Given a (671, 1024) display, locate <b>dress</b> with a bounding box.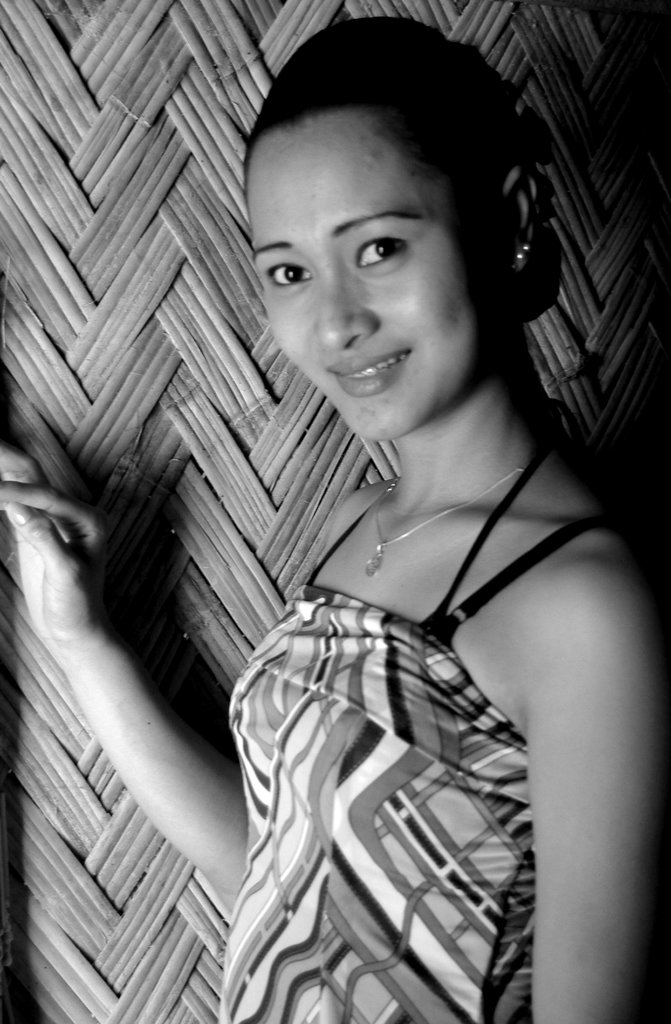
Located: (219, 436, 620, 1023).
